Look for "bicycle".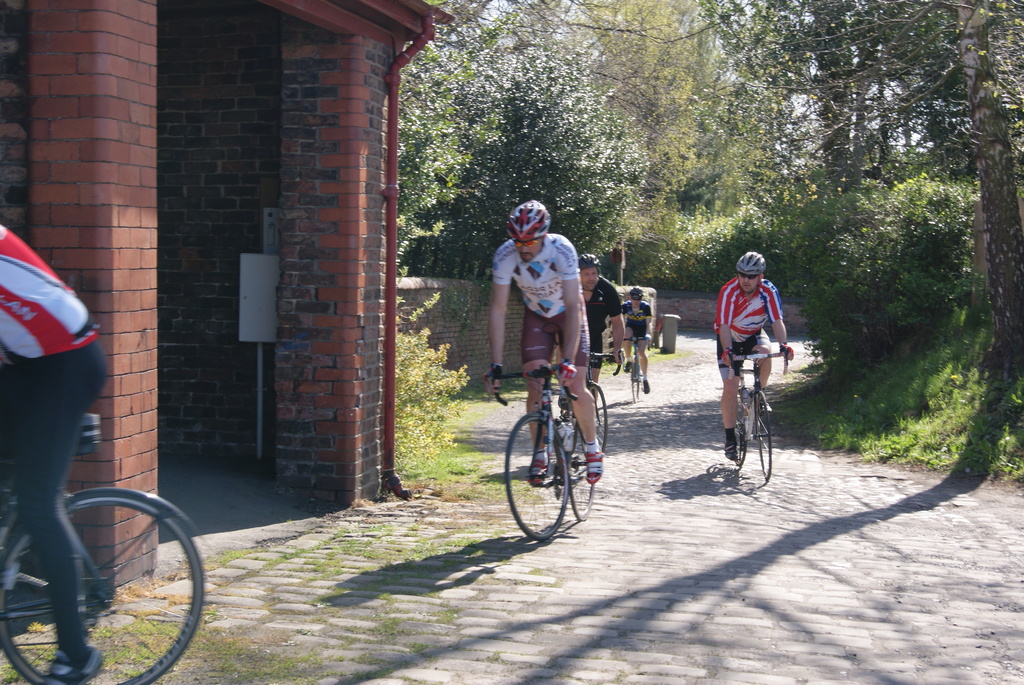
Found: [0,402,205,684].
